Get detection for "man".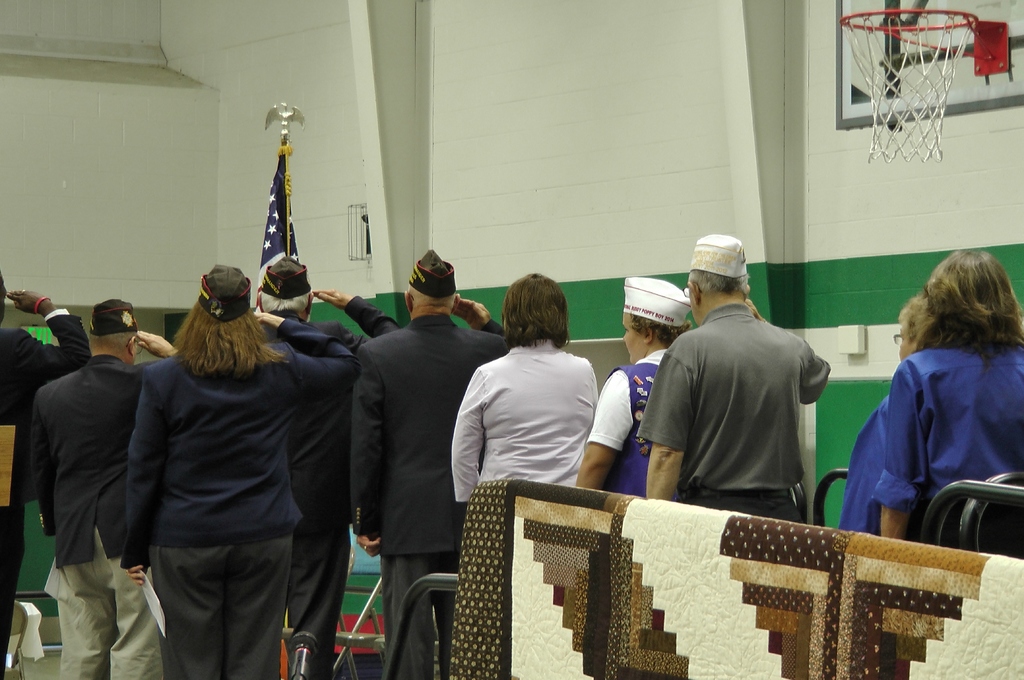
Detection: l=349, t=247, r=510, b=679.
